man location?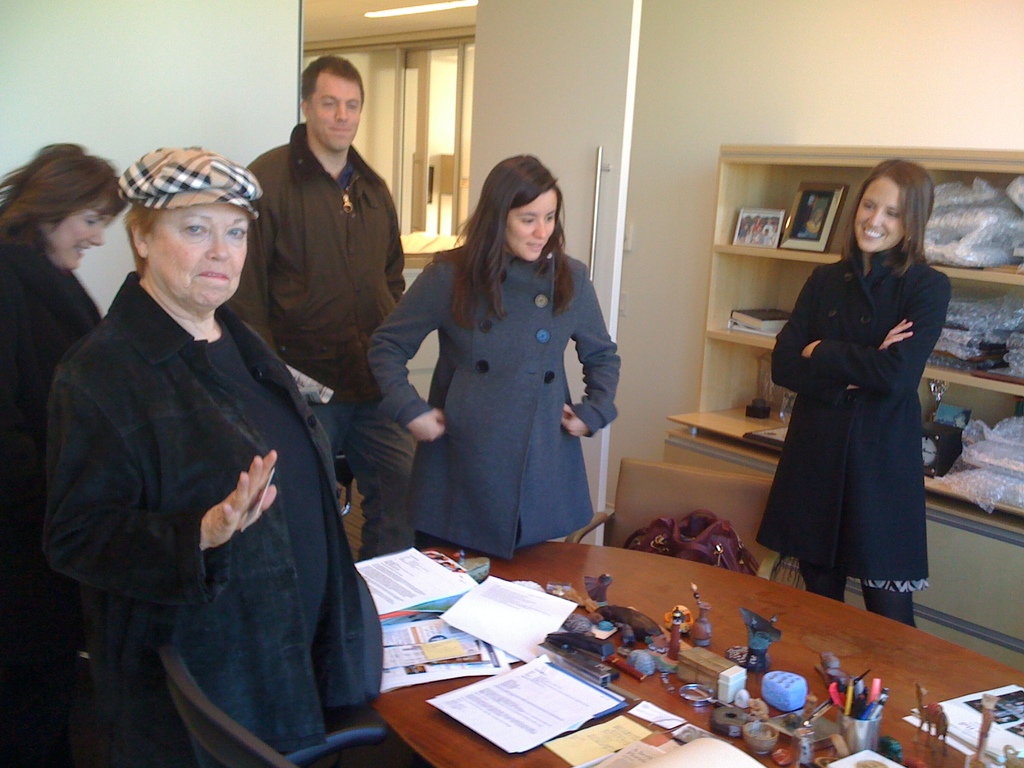
[left=218, top=51, right=414, bottom=559]
